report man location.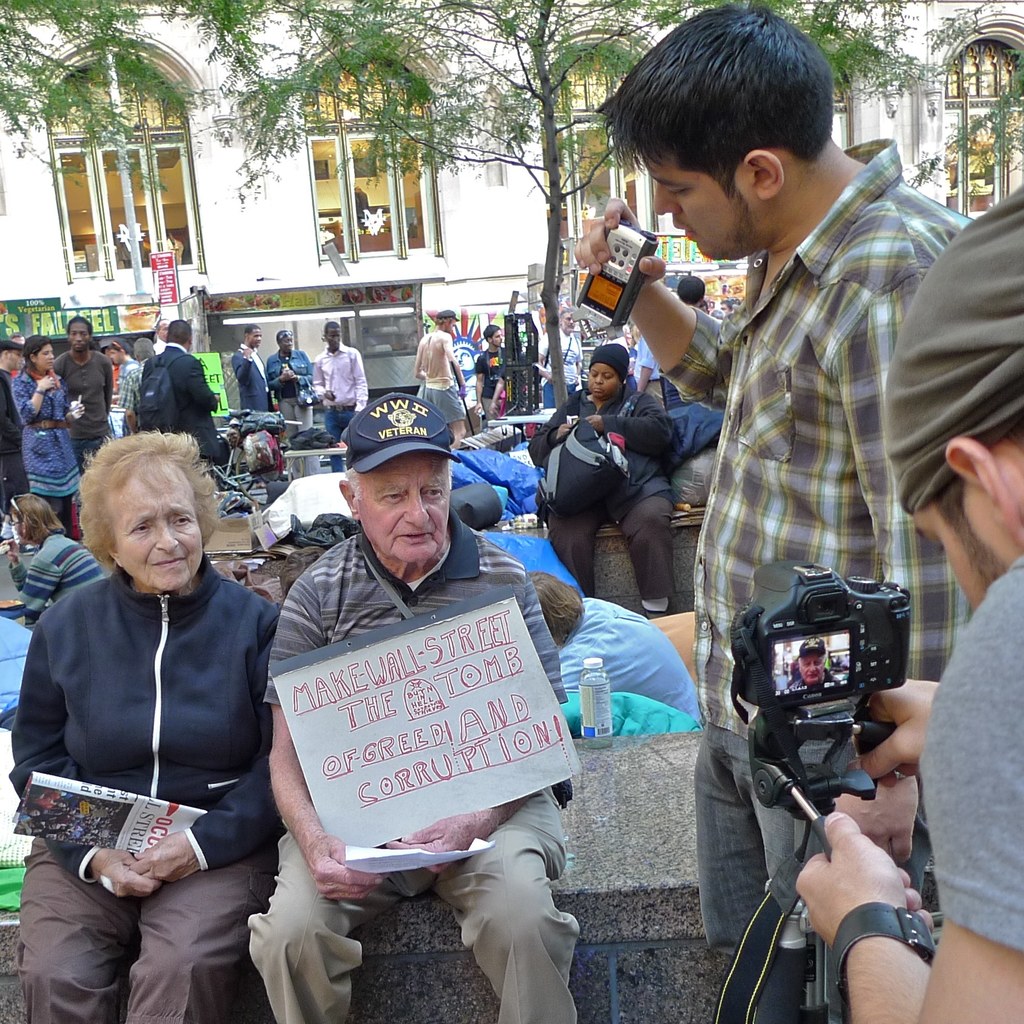
Report: (310, 319, 368, 469).
